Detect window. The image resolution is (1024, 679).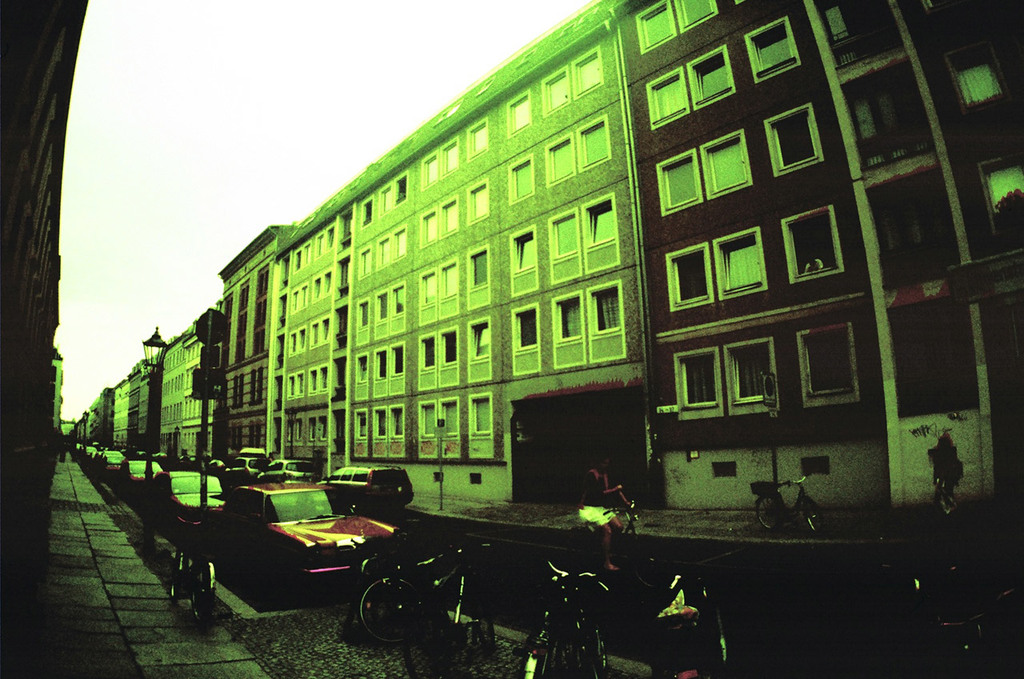
locate(585, 126, 611, 168).
